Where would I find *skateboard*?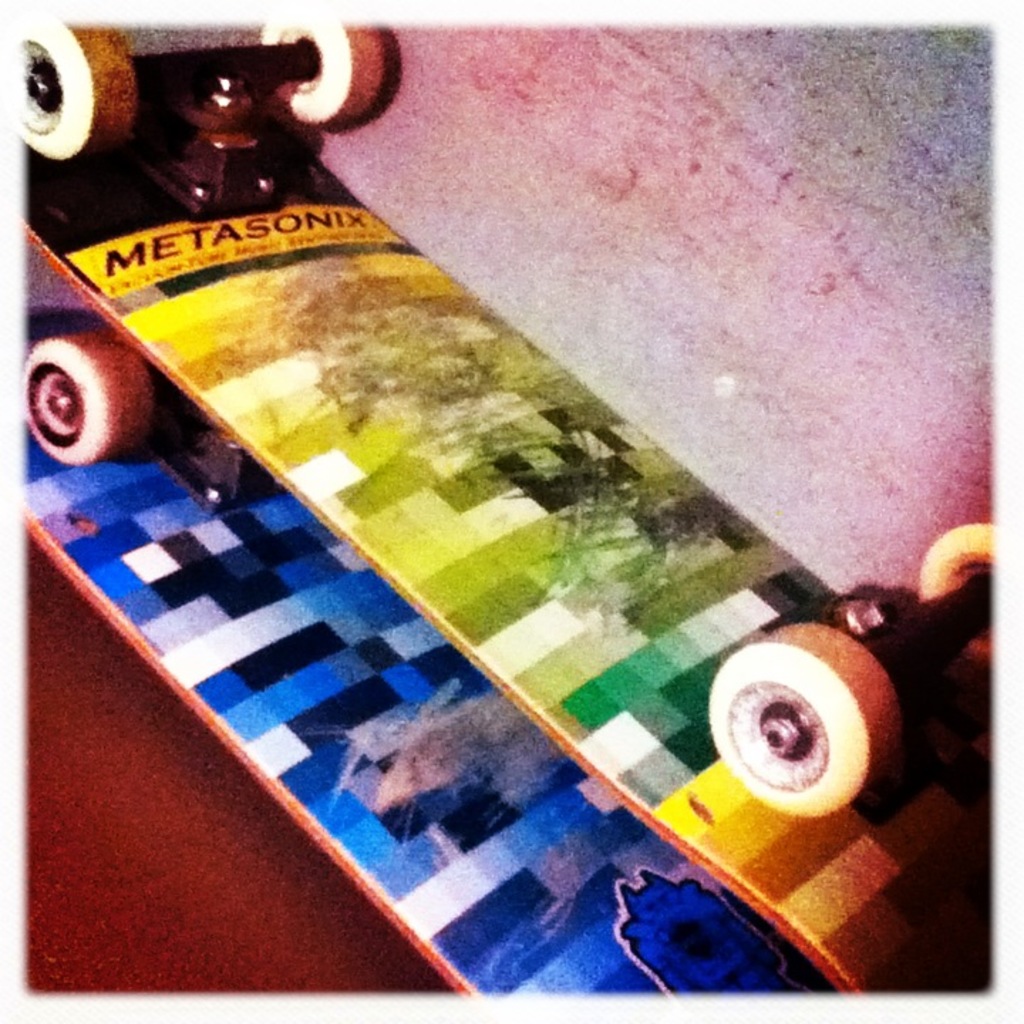
At 20, 20, 997, 996.
